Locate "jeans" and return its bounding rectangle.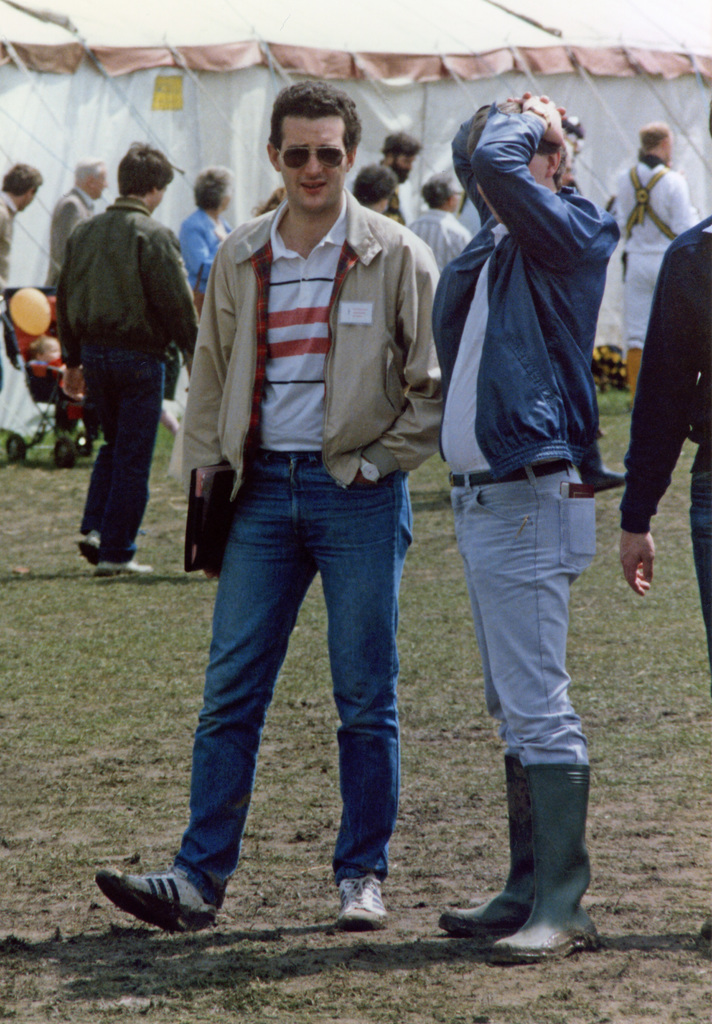
[left=452, top=457, right=596, bottom=764].
